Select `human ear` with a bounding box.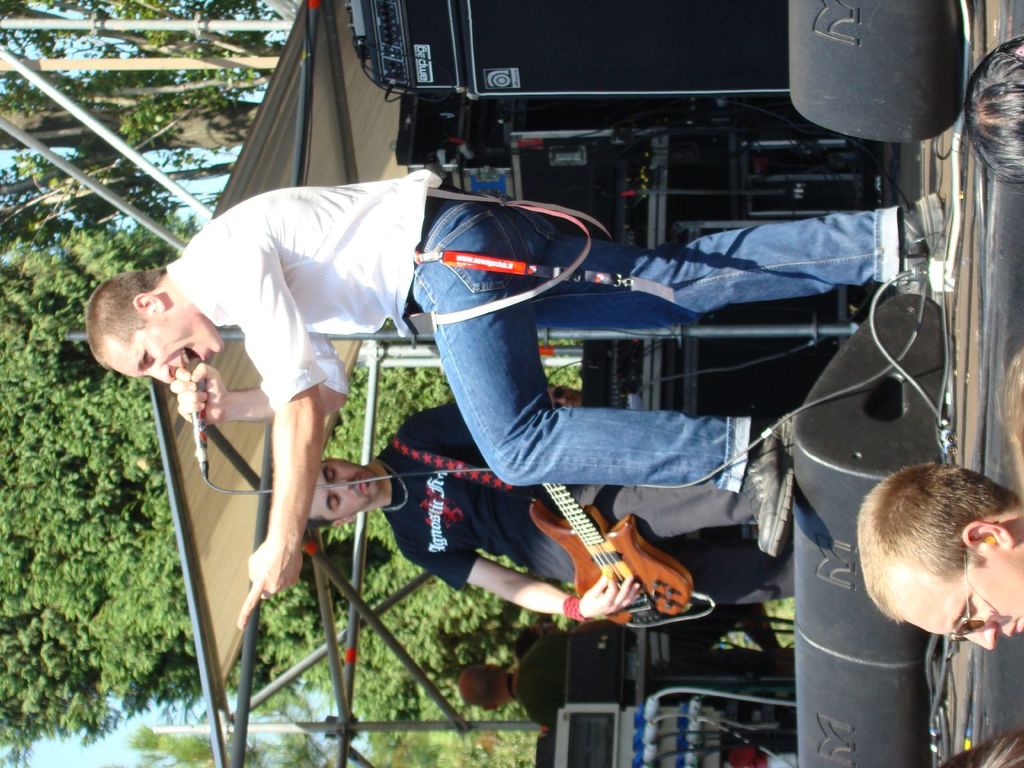
select_region(135, 294, 164, 313).
